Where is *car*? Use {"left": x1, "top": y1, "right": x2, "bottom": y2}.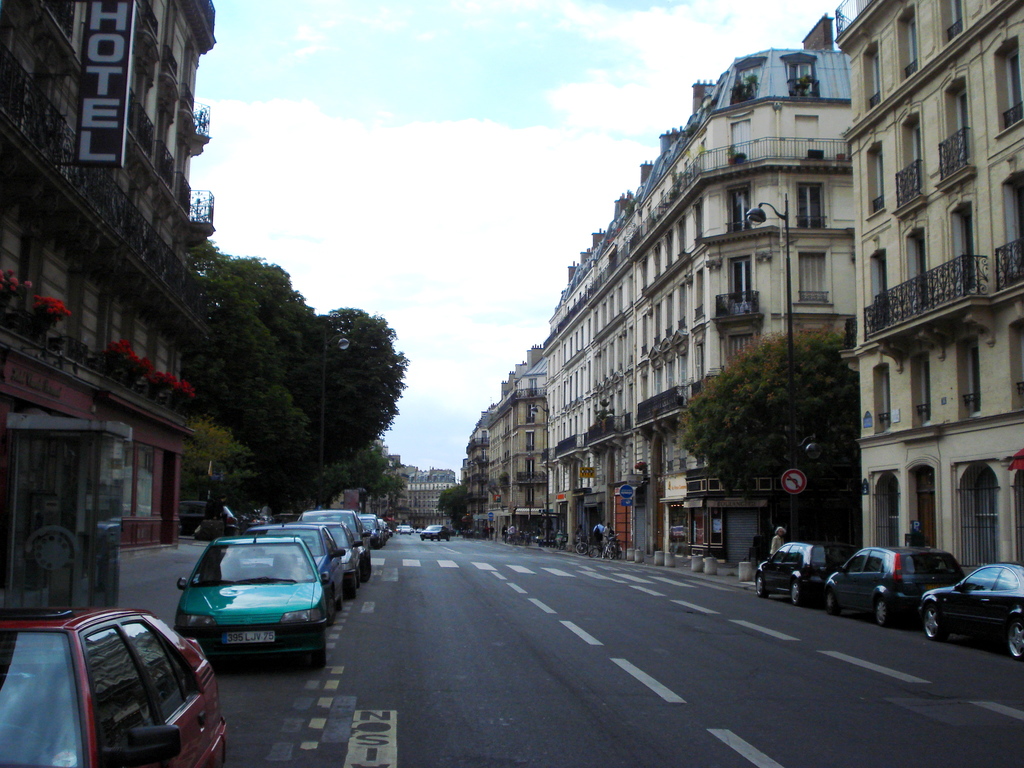
{"left": 0, "top": 611, "right": 225, "bottom": 767}.
